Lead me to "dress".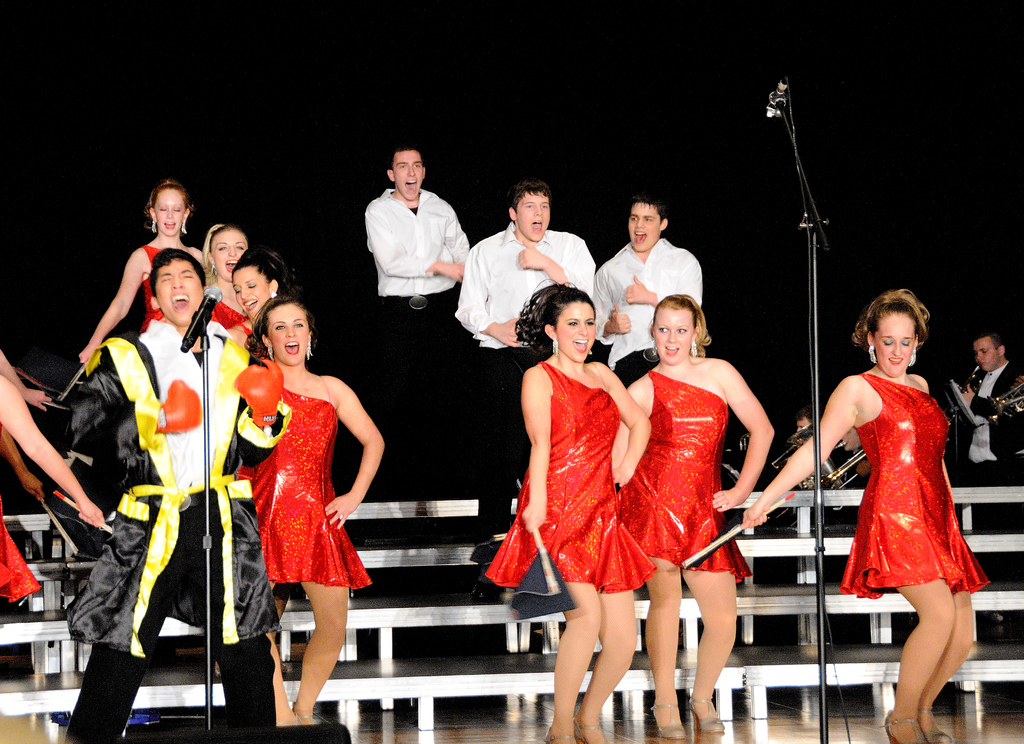
Lead to 246,371,374,588.
